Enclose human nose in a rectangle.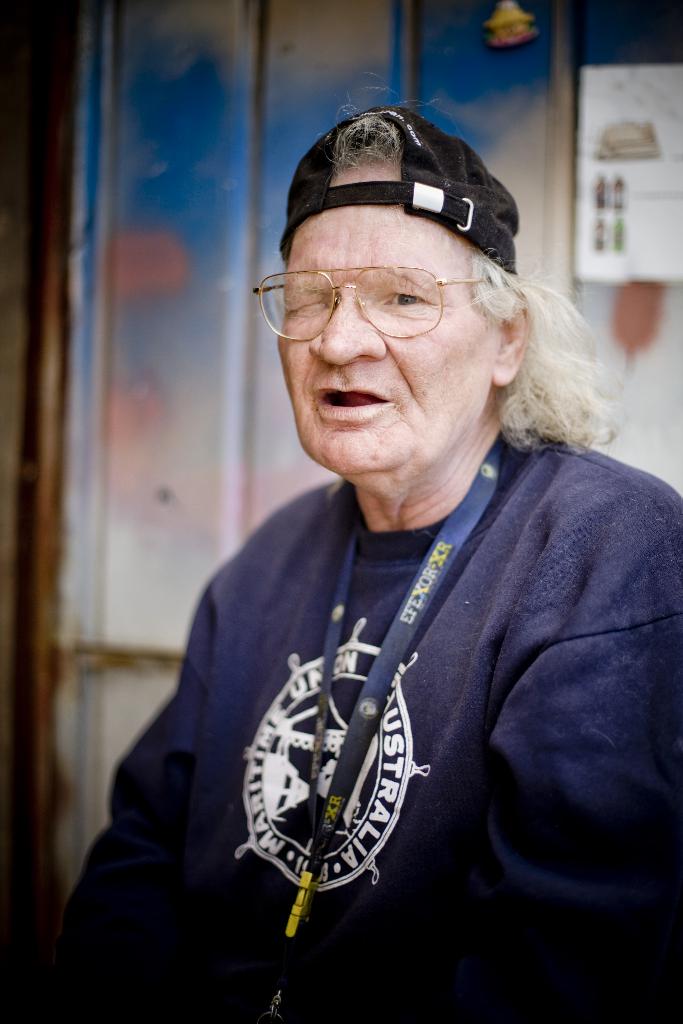
left=308, top=273, right=388, bottom=368.
